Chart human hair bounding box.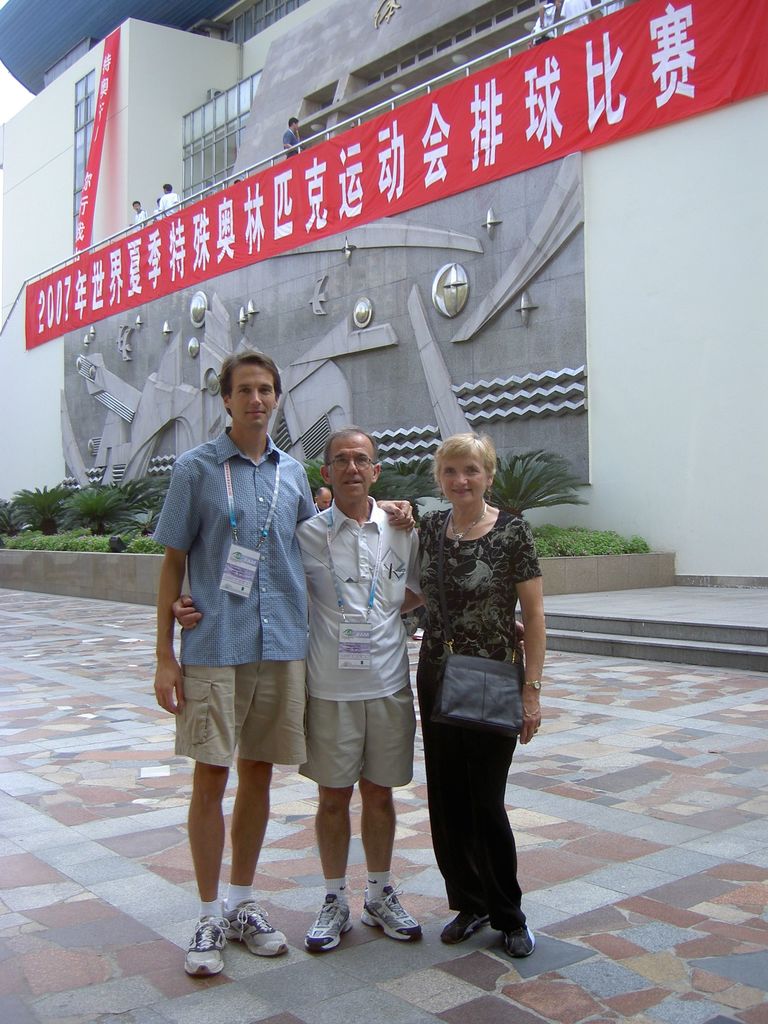
Charted: (left=205, top=348, right=284, bottom=434).
